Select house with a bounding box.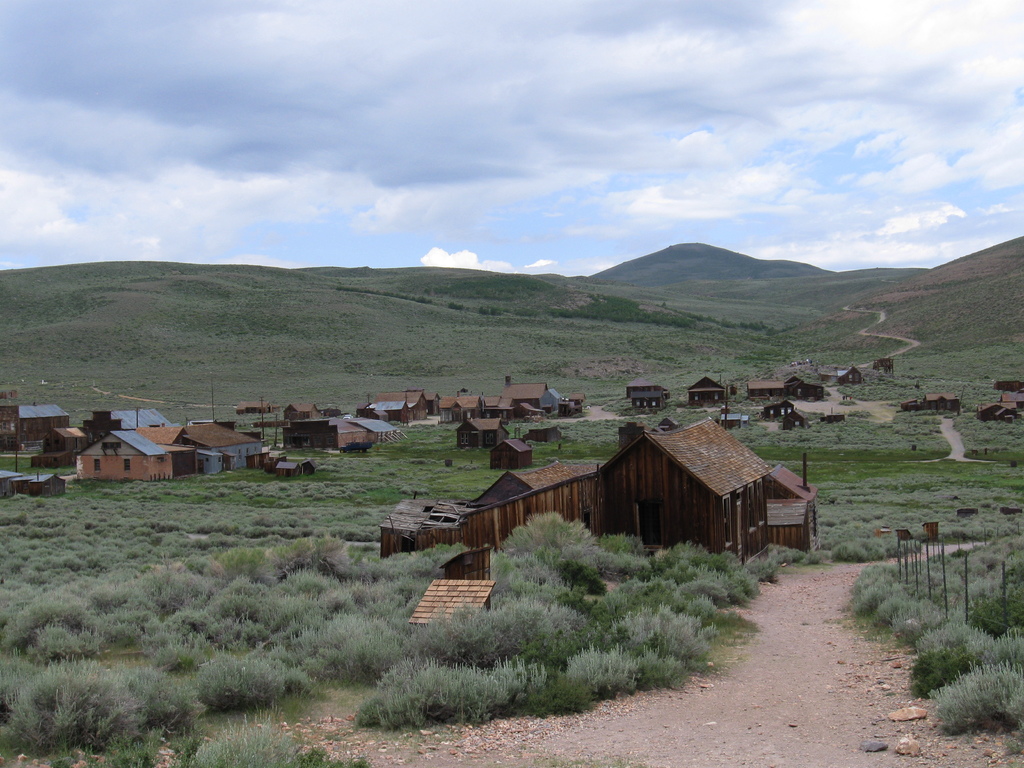
pyautogui.locateOnScreen(687, 378, 740, 404).
